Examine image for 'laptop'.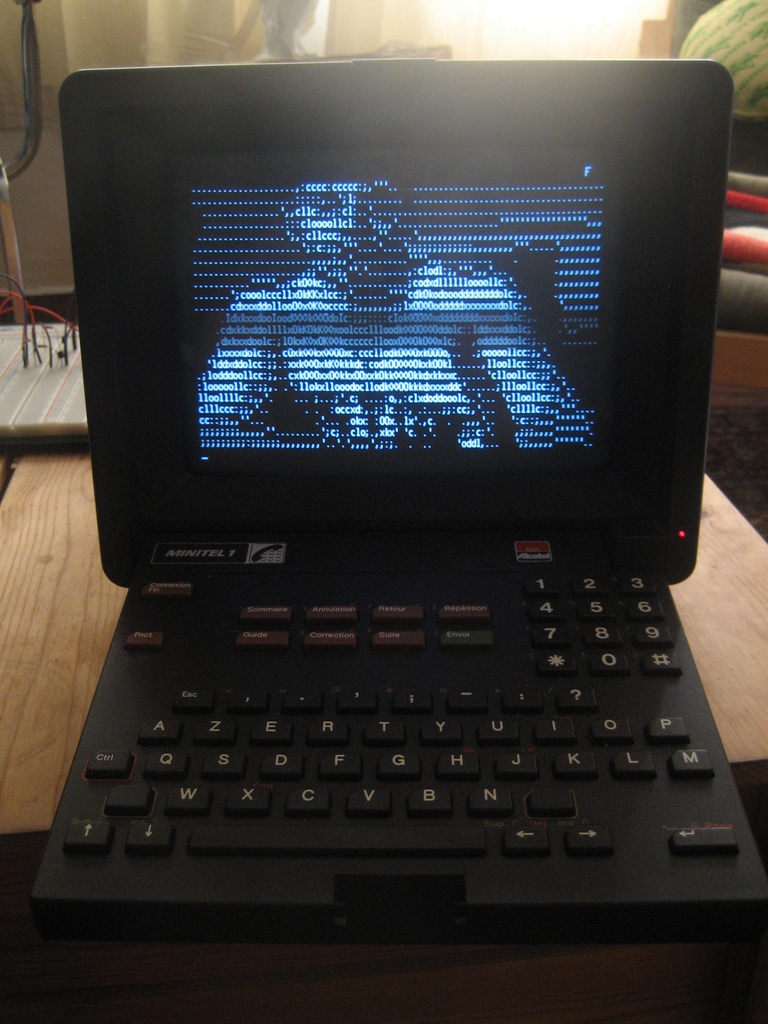
Examination result: (19, 50, 764, 991).
